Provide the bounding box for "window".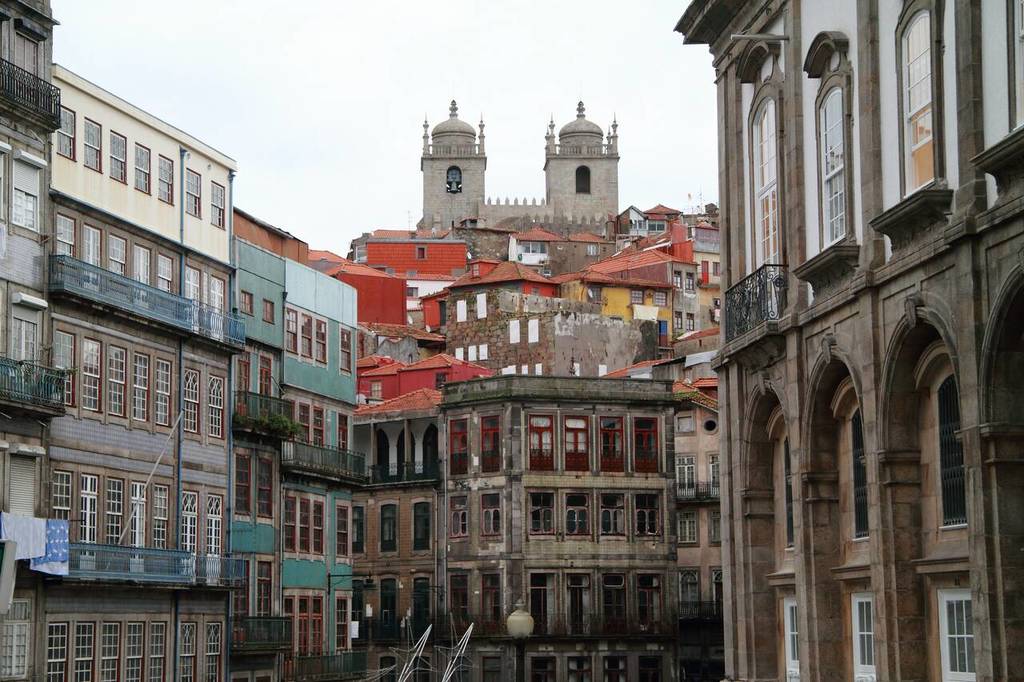
detection(80, 474, 100, 494).
